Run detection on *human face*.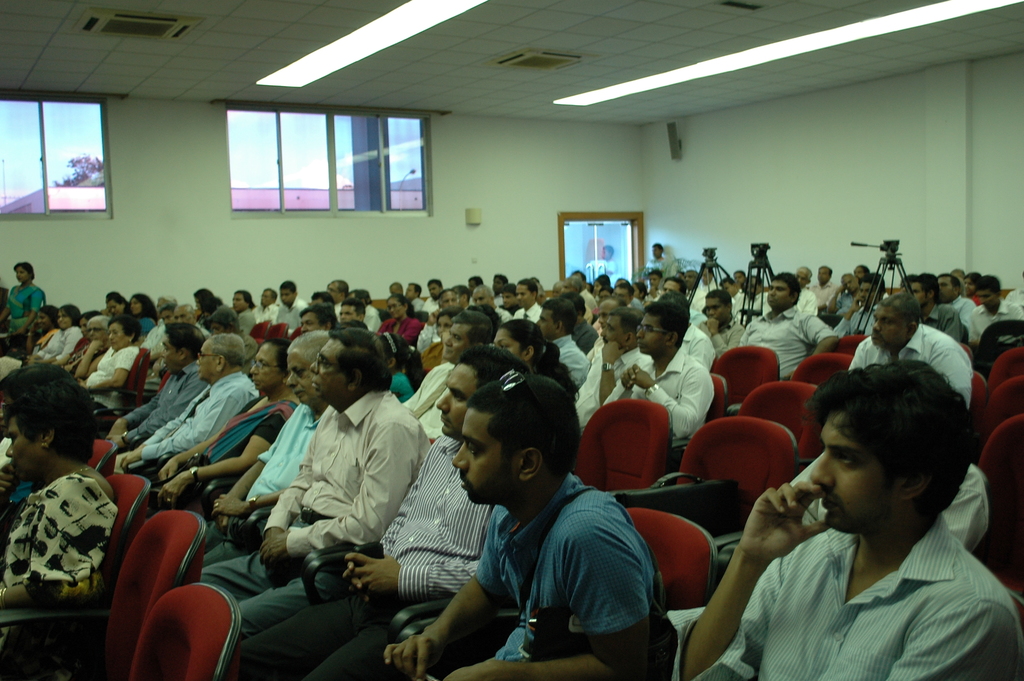
Result: (x1=870, y1=303, x2=908, y2=349).
